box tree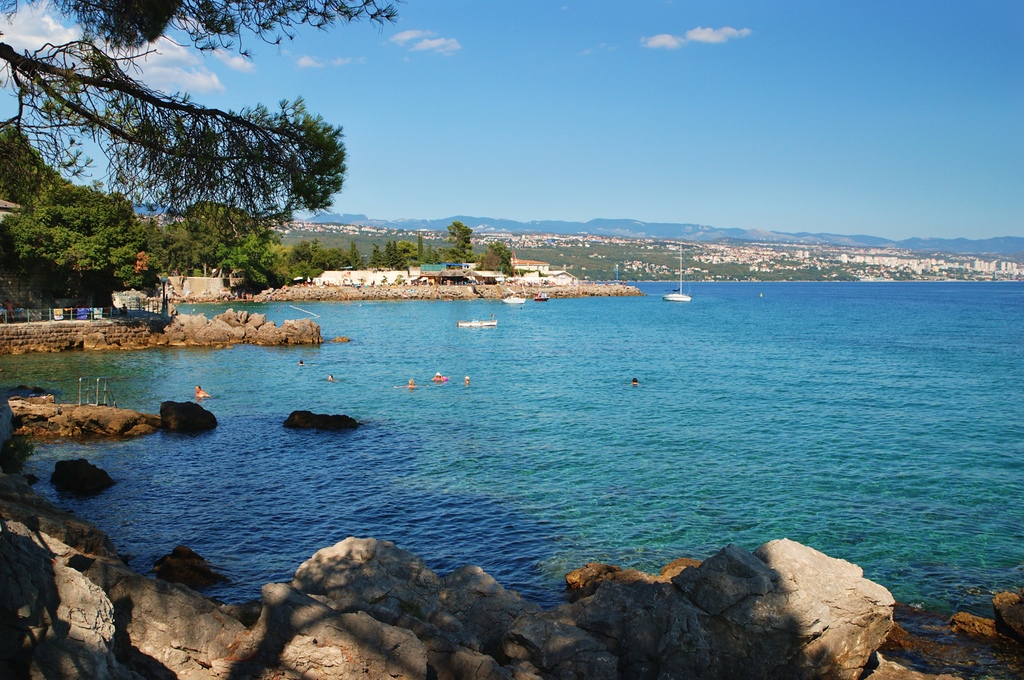
Rect(0, 0, 406, 223)
